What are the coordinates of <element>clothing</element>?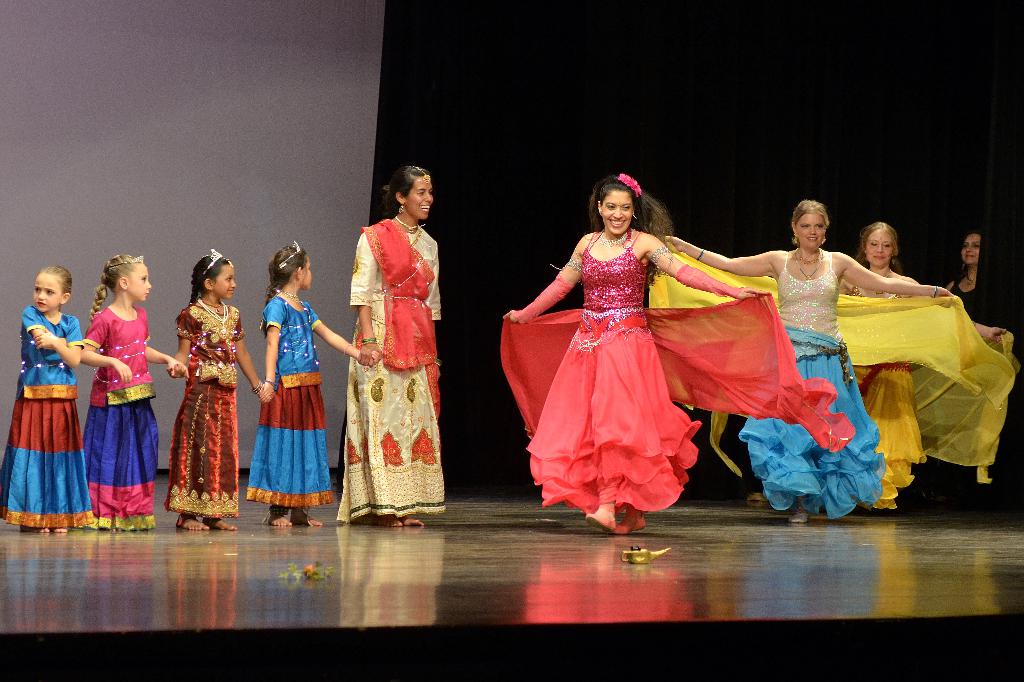
x1=0, y1=304, x2=99, y2=530.
